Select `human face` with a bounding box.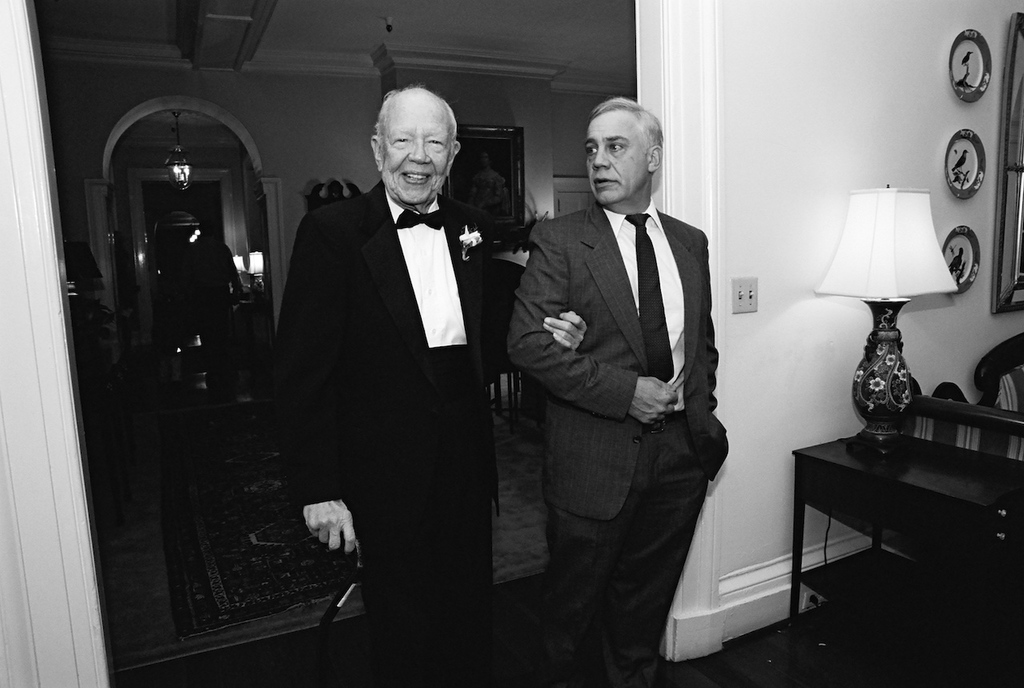
box=[379, 98, 451, 205].
